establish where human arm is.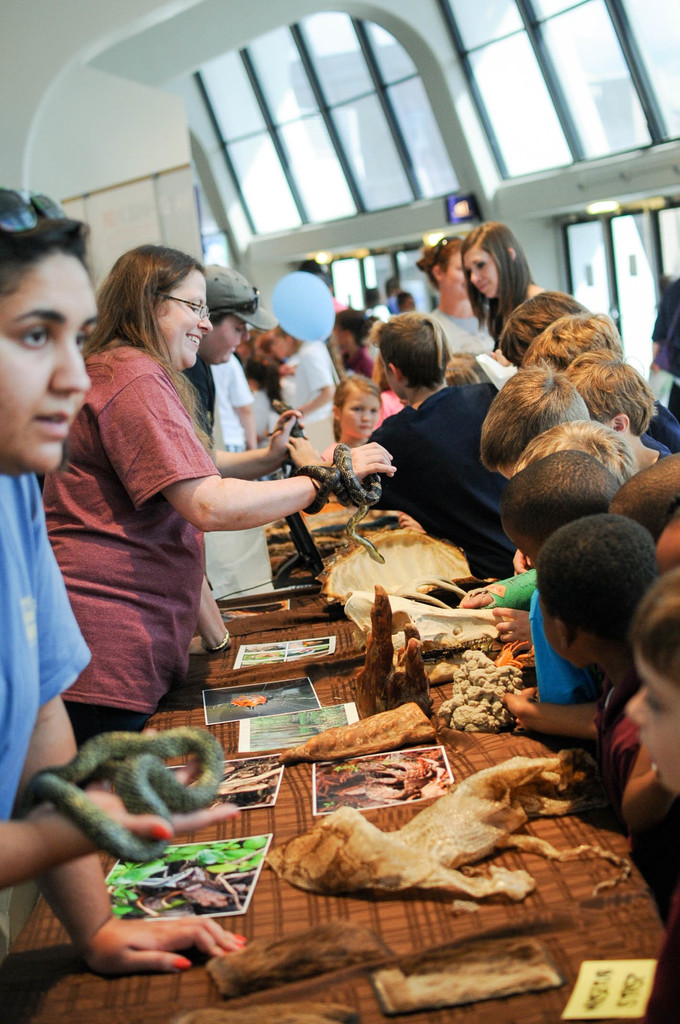
Established at [460, 564, 537, 603].
